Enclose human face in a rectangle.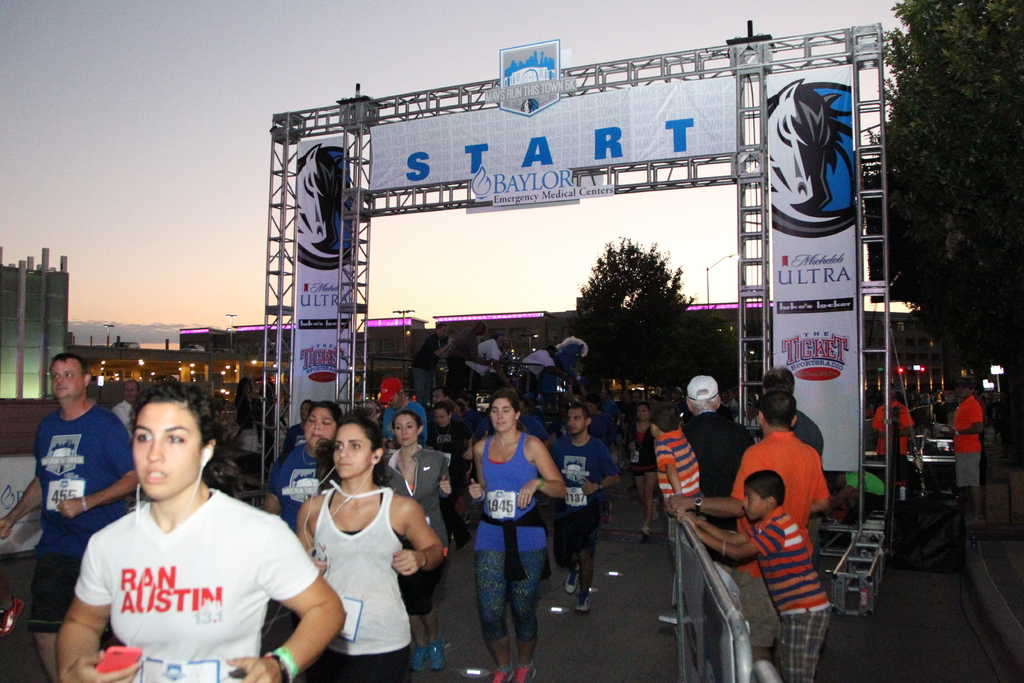
bbox(568, 409, 584, 437).
